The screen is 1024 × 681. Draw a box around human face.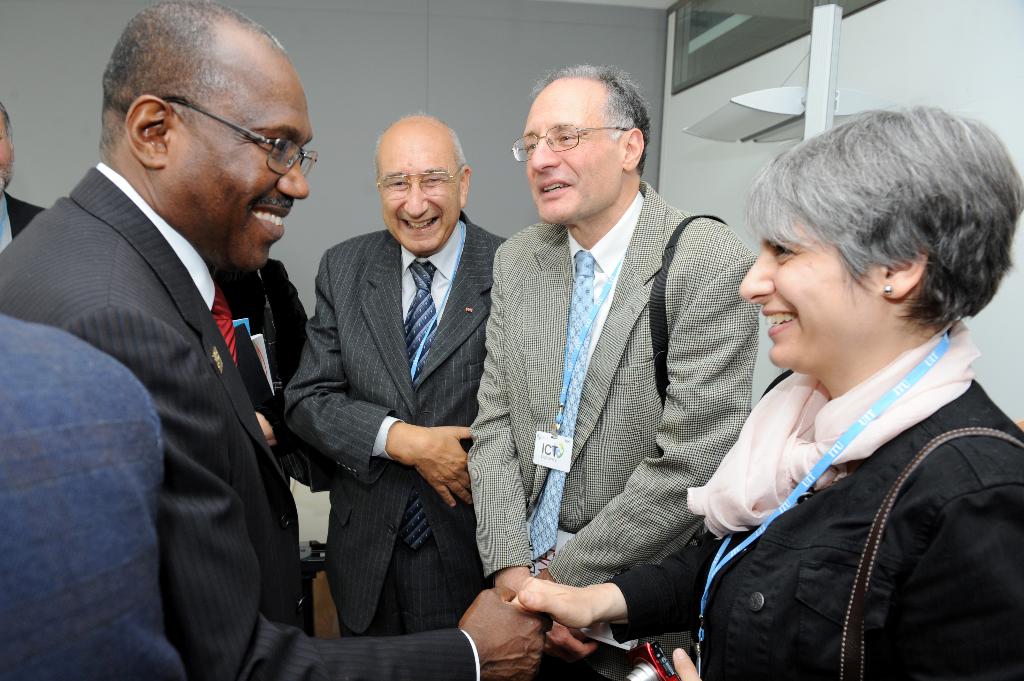
left=526, top=76, right=627, bottom=221.
